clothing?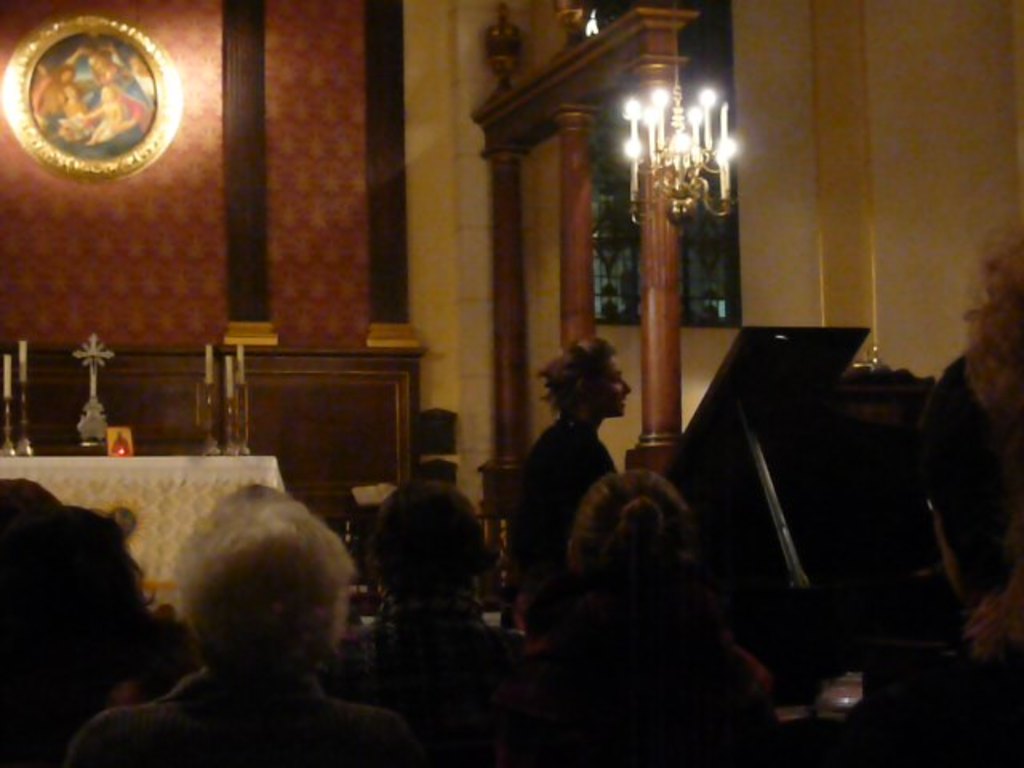
{"left": 66, "top": 659, "right": 432, "bottom": 766}
